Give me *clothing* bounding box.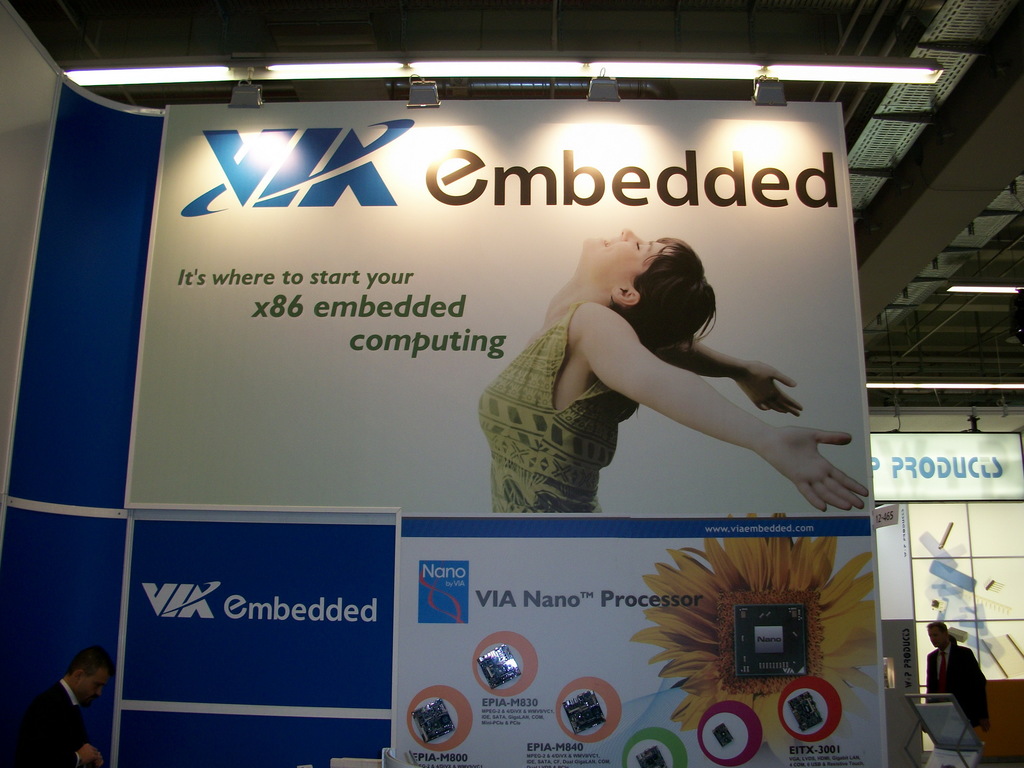
{"left": 2, "top": 679, "right": 91, "bottom": 767}.
